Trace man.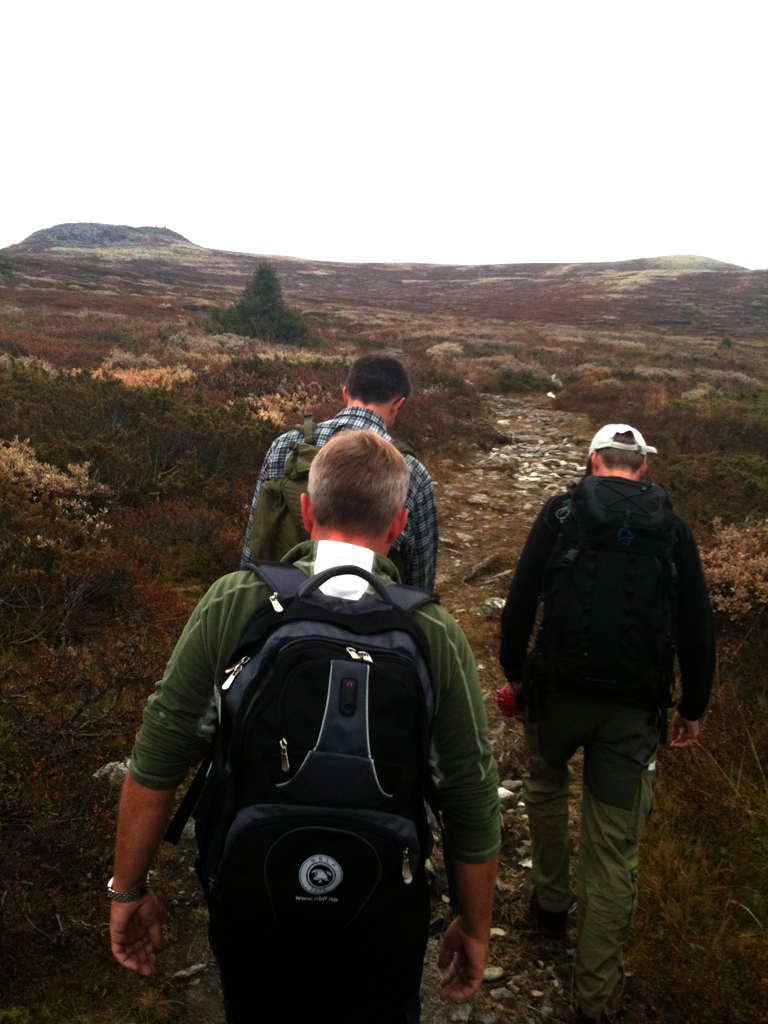
Traced to [x1=106, y1=424, x2=492, y2=1023].
